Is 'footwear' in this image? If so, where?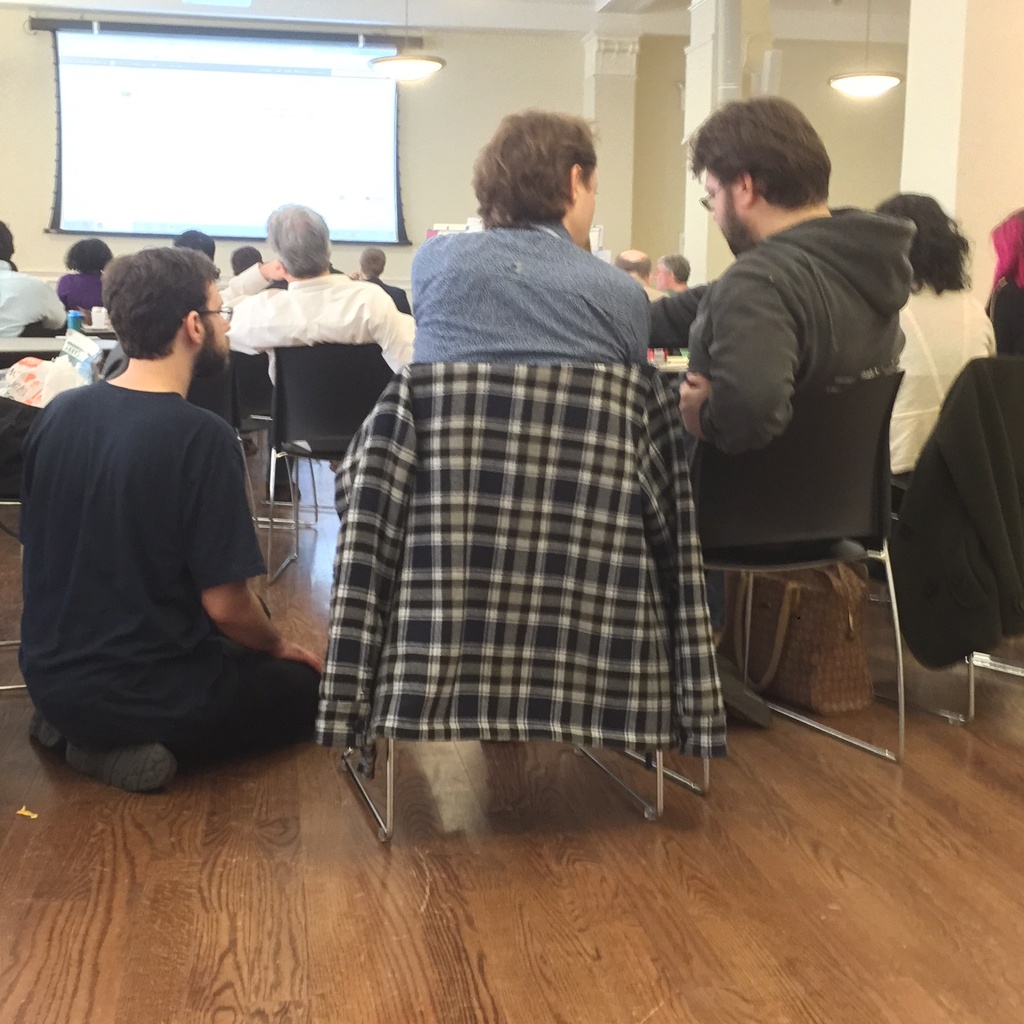
Yes, at {"x1": 262, "y1": 456, "x2": 301, "y2": 498}.
